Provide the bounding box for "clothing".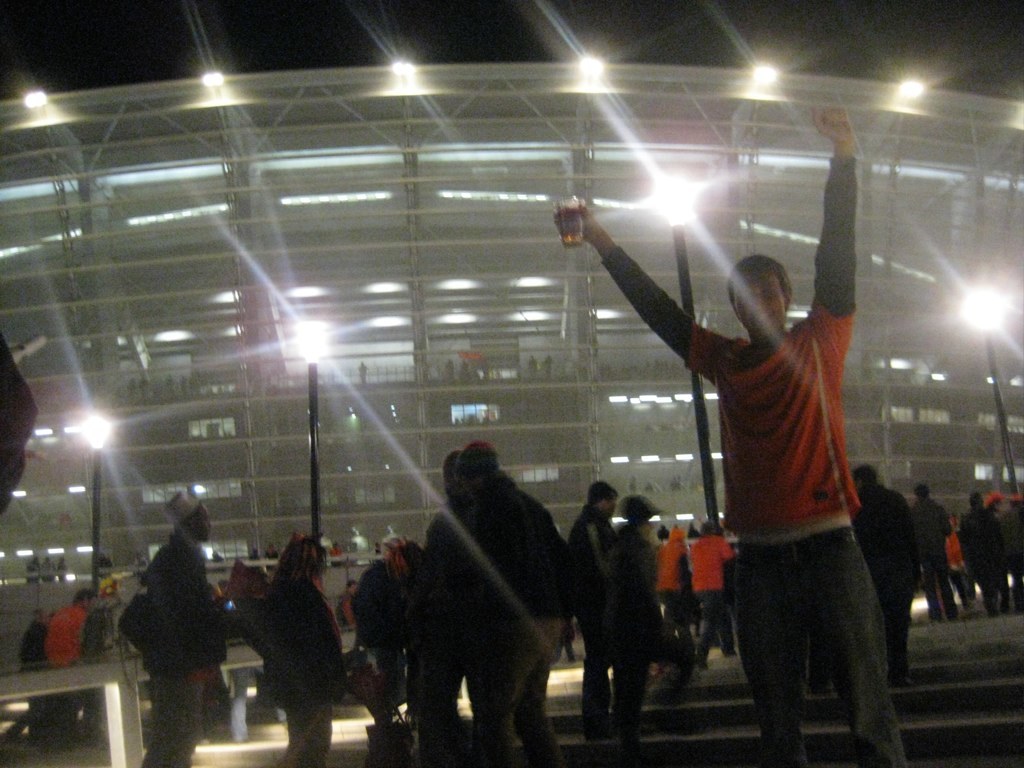
bbox=(25, 621, 49, 670).
